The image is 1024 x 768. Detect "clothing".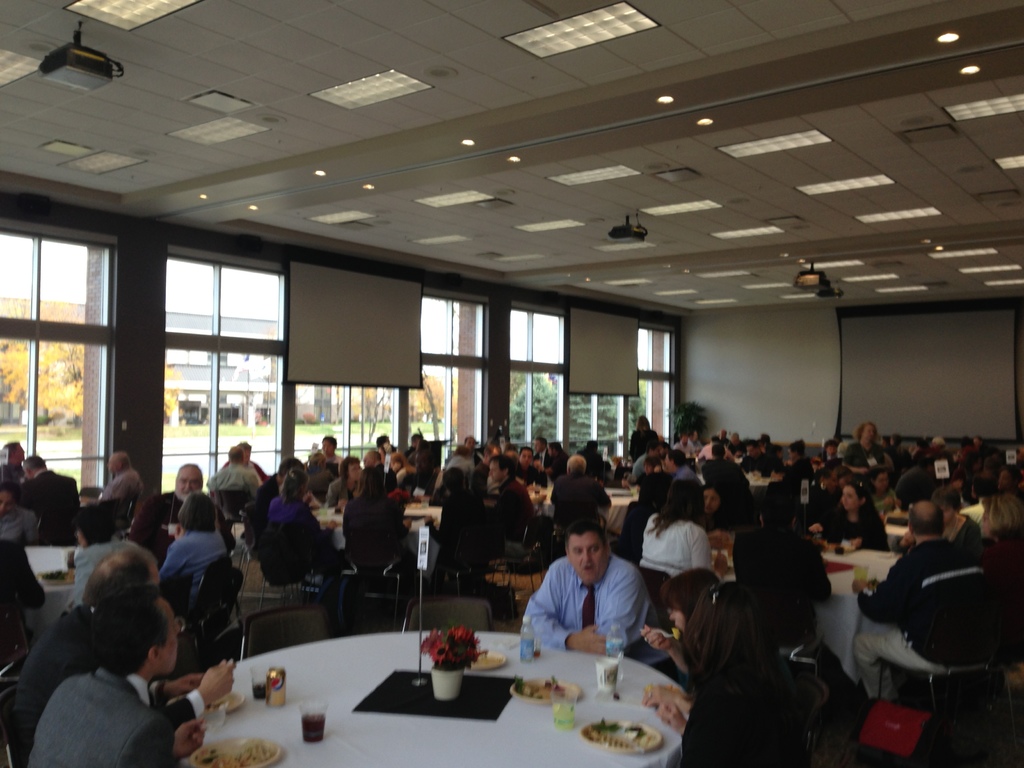
Detection: <box>60,538,141,615</box>.
